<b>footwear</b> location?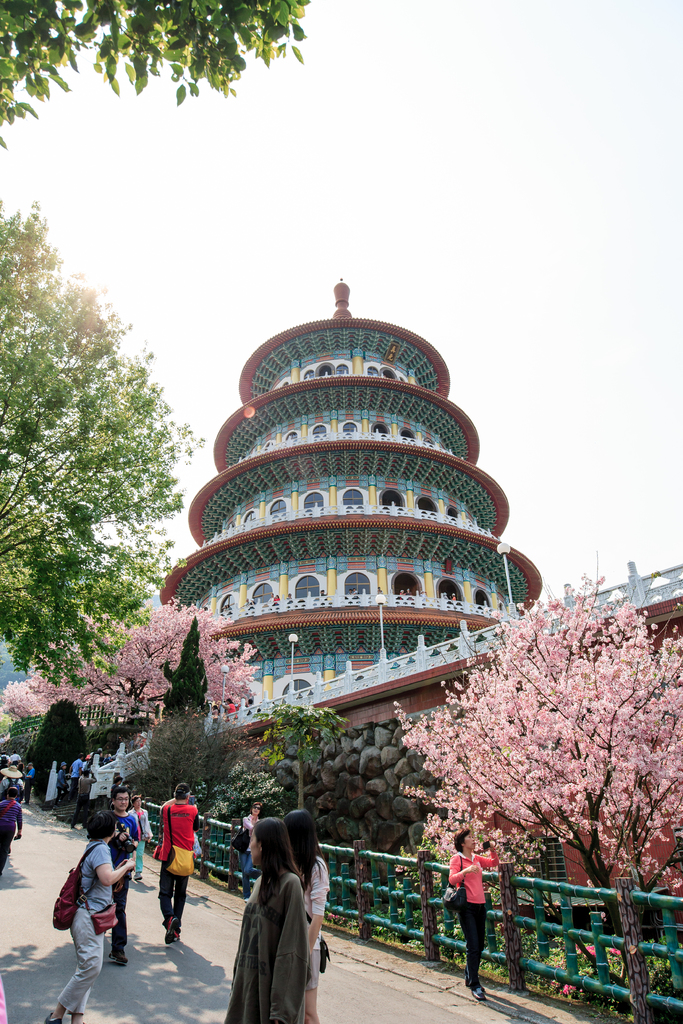
select_region(165, 911, 186, 949)
